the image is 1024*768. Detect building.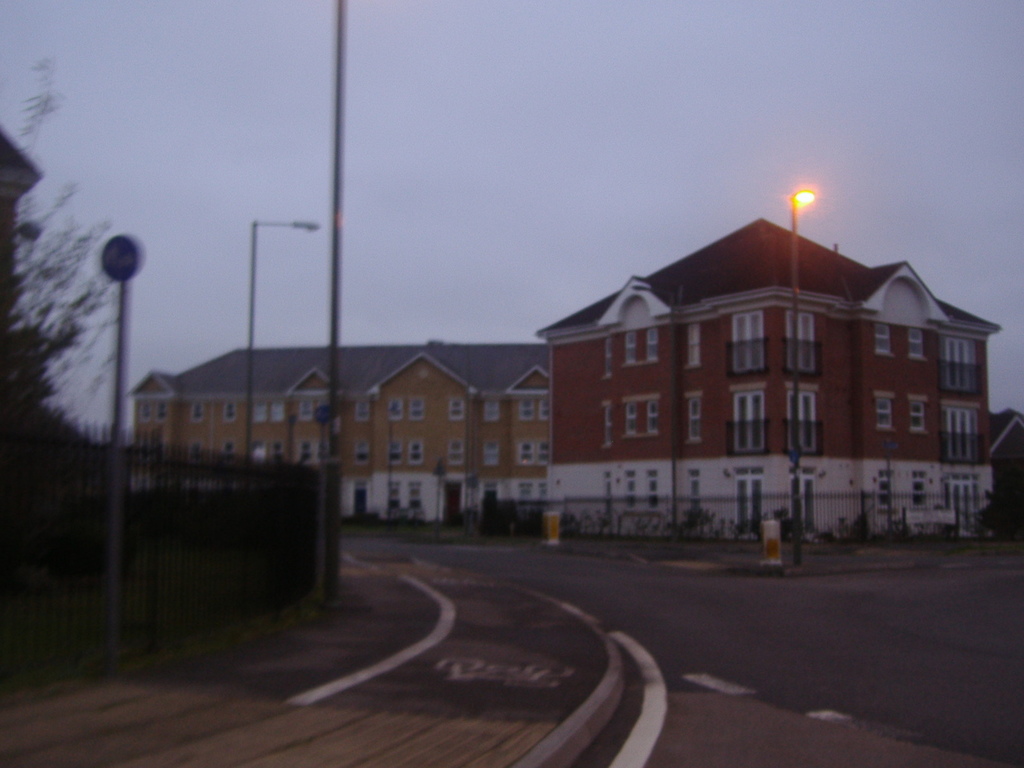
Detection: left=126, top=335, right=552, bottom=523.
